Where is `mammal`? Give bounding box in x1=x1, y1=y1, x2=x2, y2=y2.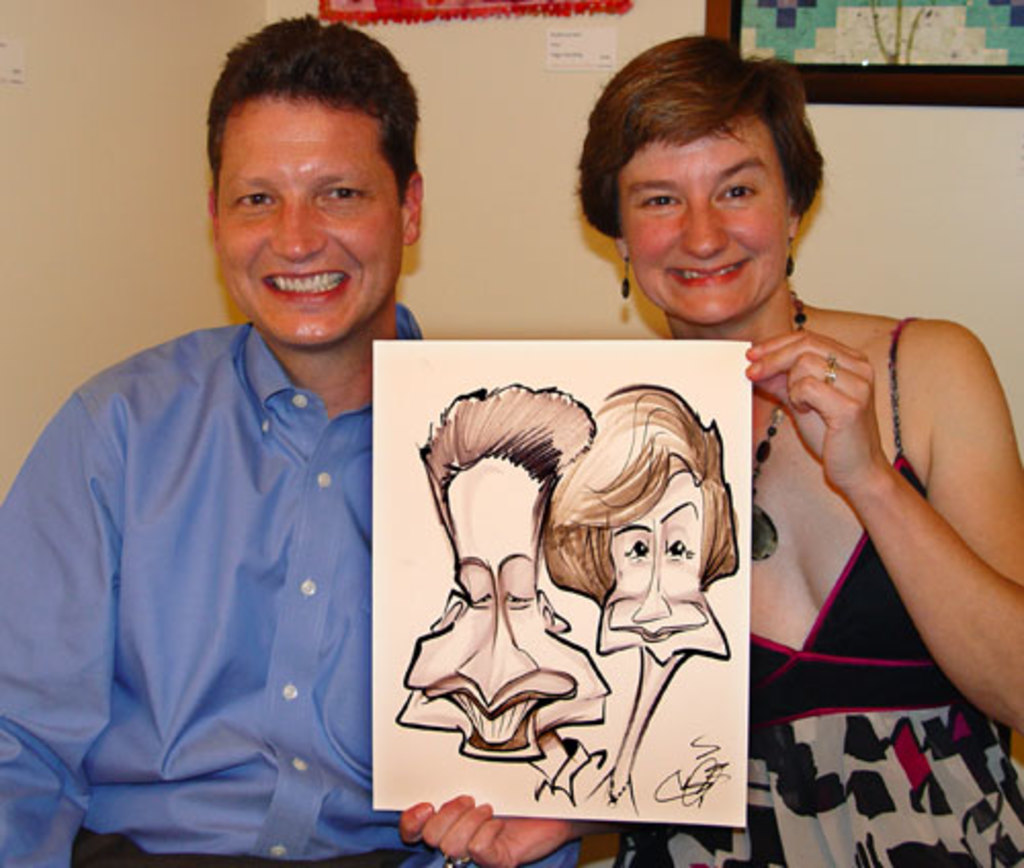
x1=395, y1=33, x2=1022, y2=866.
